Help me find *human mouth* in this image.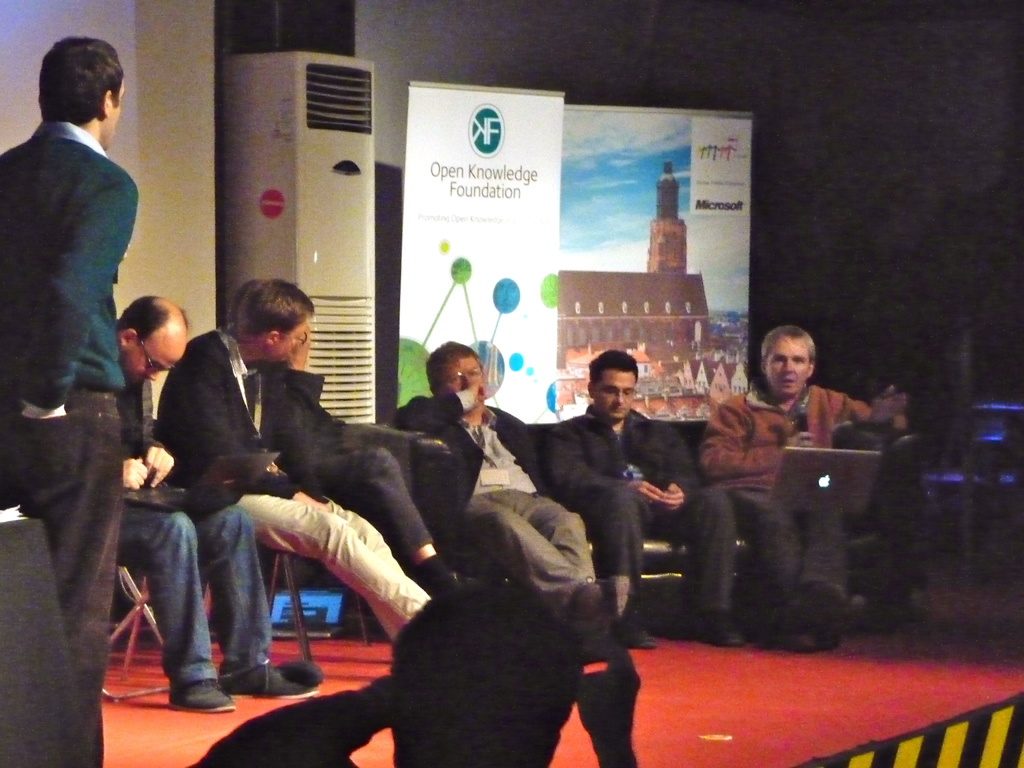
Found it: crop(609, 403, 628, 415).
